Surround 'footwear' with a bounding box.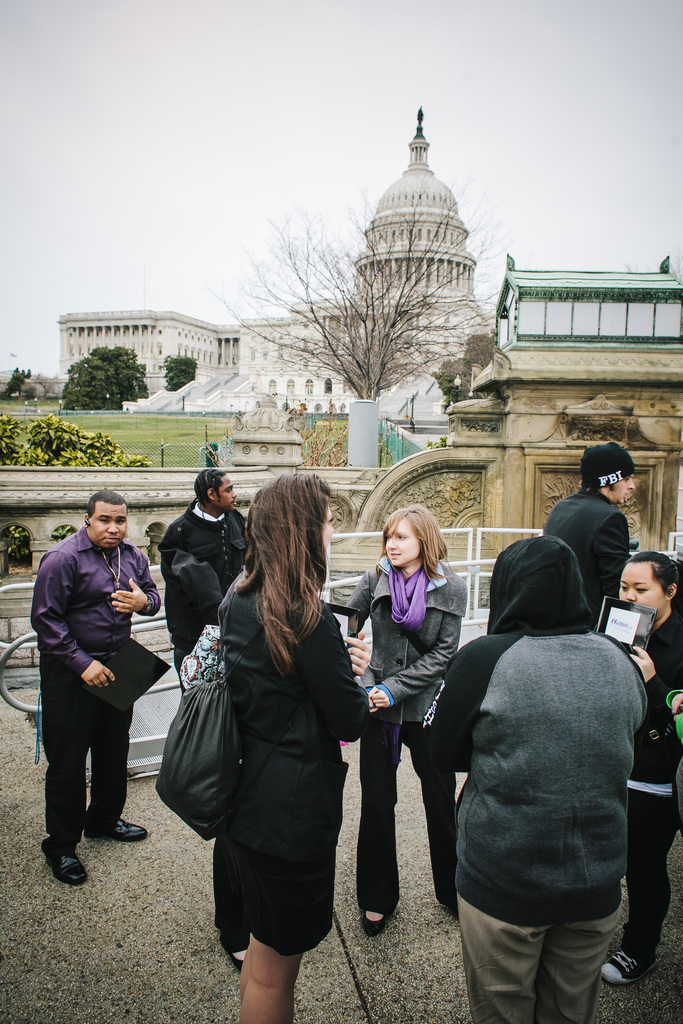
crop(361, 905, 385, 935).
